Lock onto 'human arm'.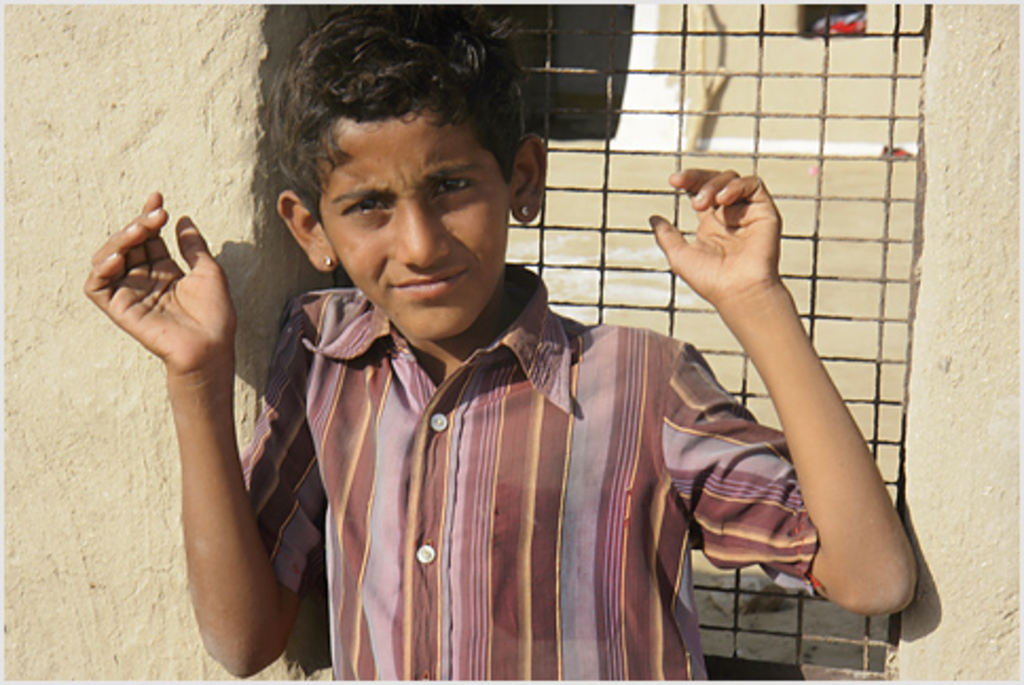
Locked: [658, 152, 927, 645].
